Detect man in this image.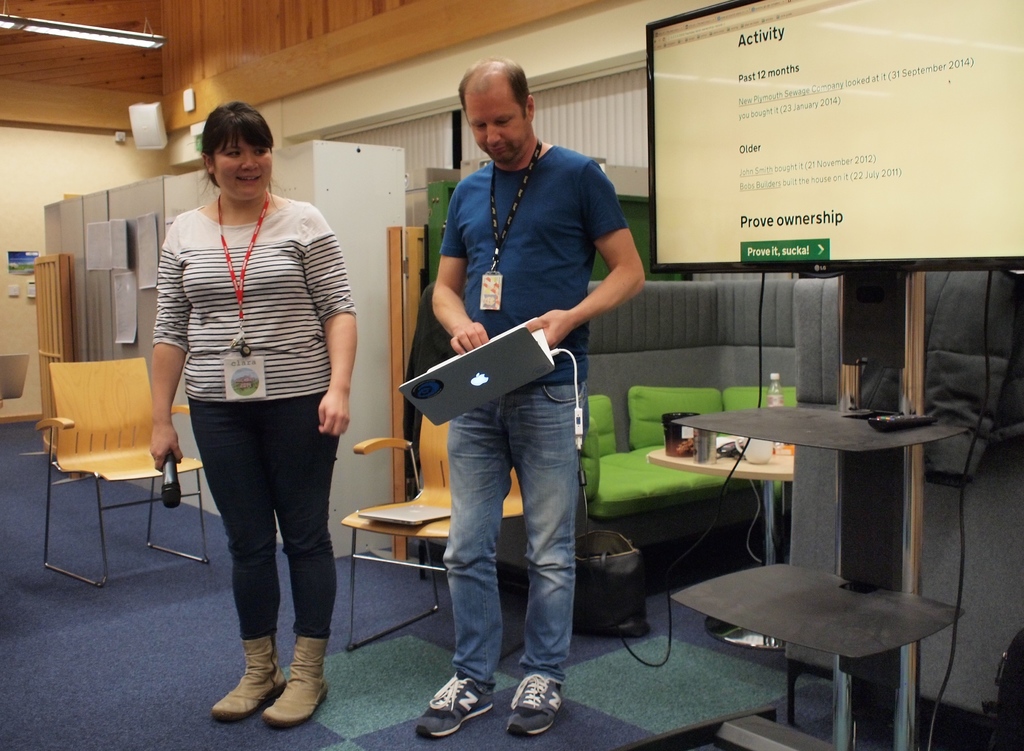
Detection: 396,74,628,668.
